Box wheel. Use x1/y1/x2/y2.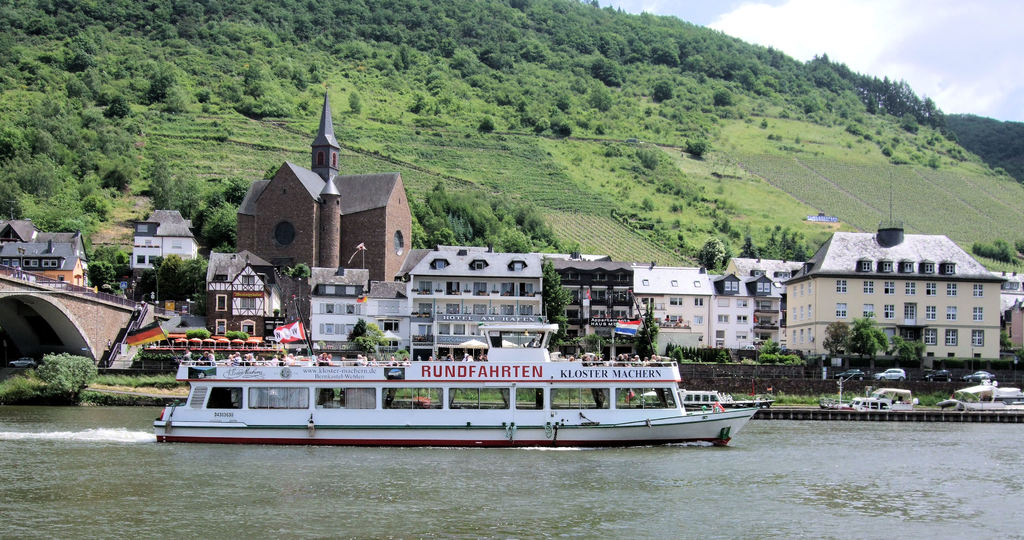
946/376/952/382.
